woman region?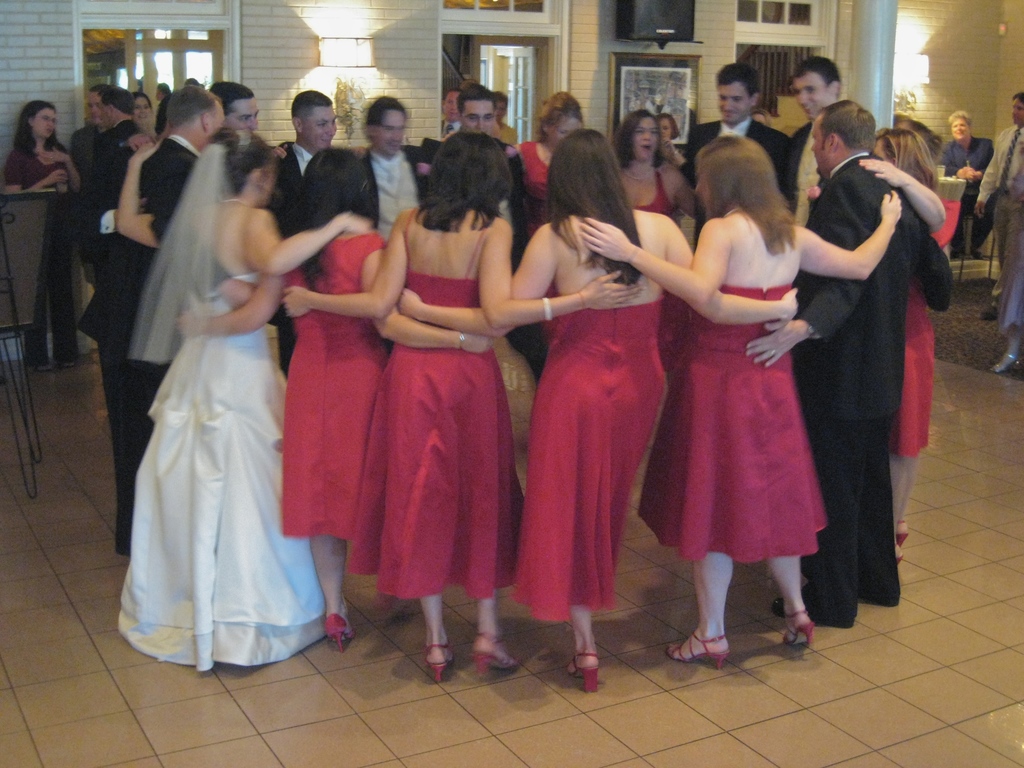
(left=599, top=109, right=708, bottom=225)
